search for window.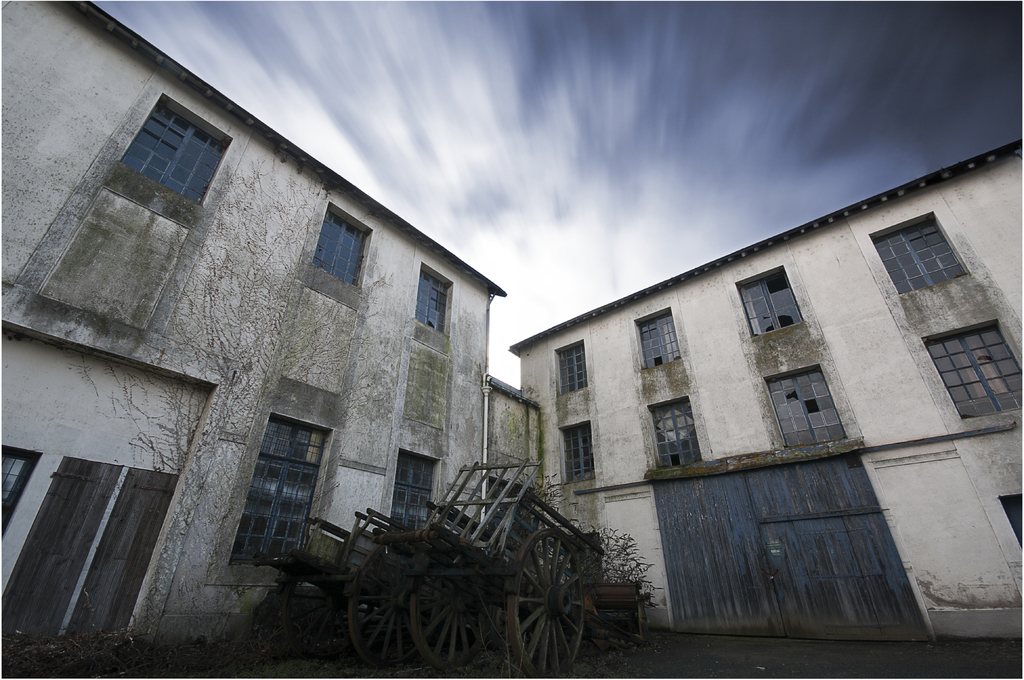
Found at (left=240, top=391, right=323, bottom=571).
